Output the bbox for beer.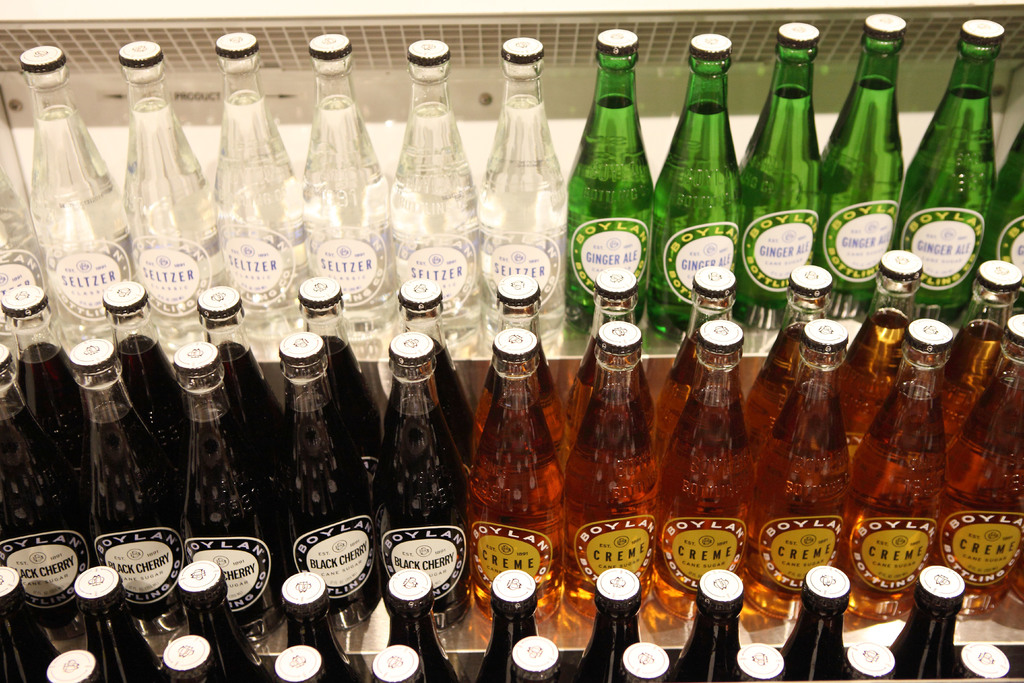
178:562:257:682.
